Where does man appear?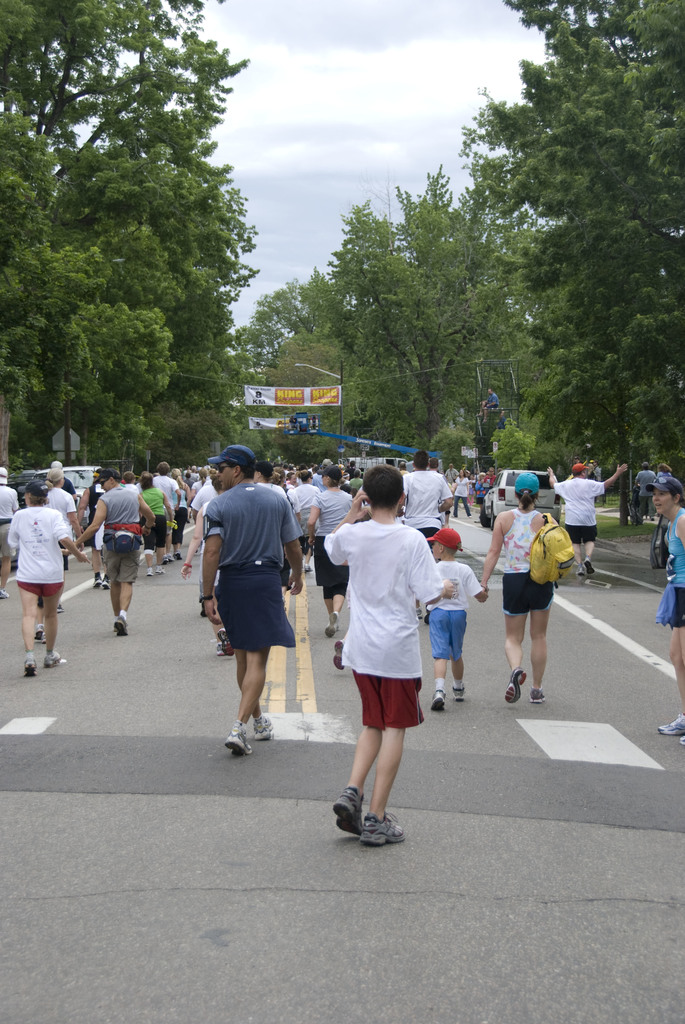
Appears at (549, 463, 633, 572).
